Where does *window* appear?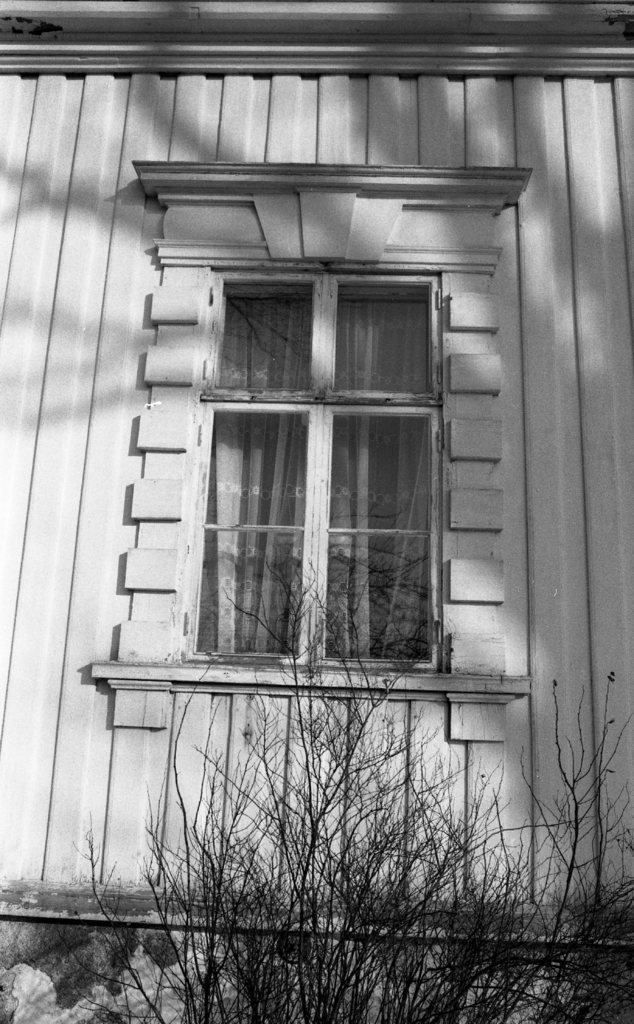
Appears at x1=150, y1=270, x2=457, y2=728.
